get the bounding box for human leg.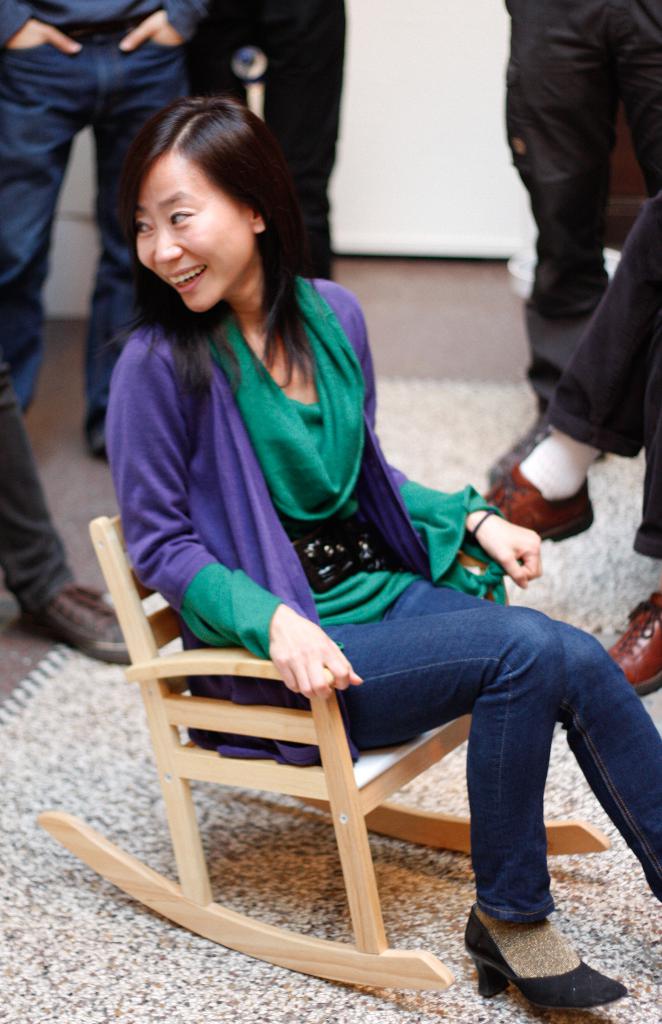
x1=0 y1=24 x2=89 y2=405.
